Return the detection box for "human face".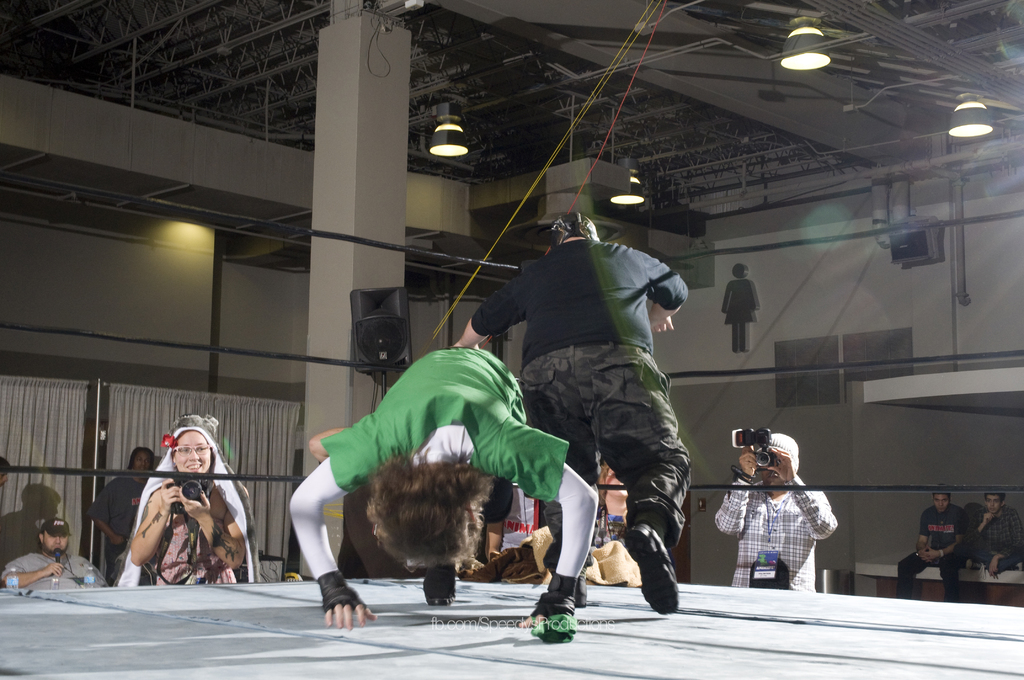
crop(134, 449, 156, 476).
